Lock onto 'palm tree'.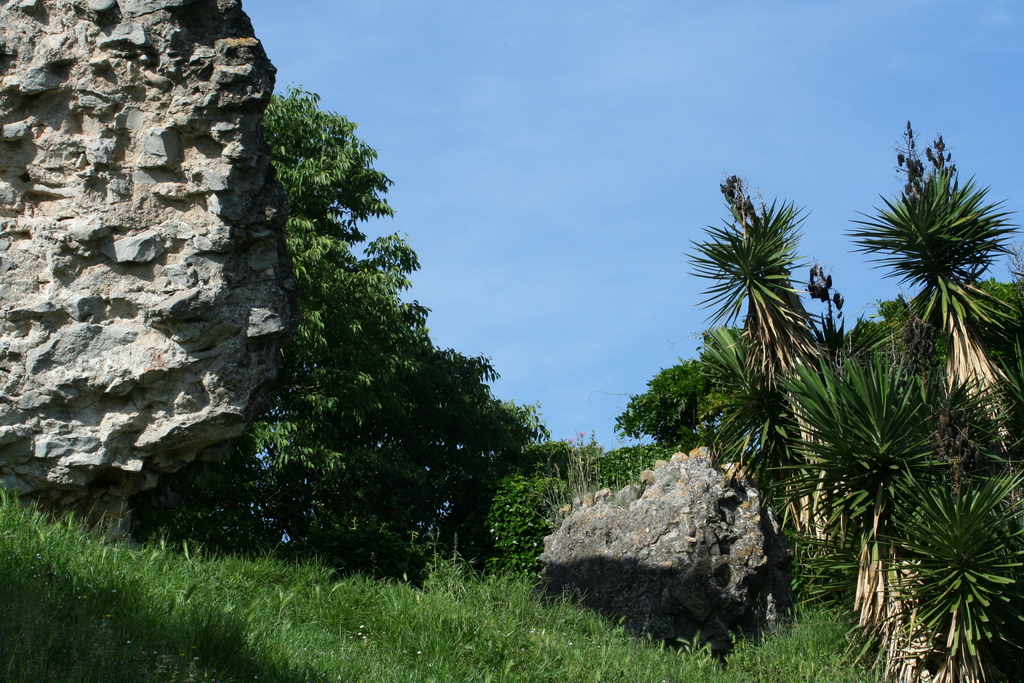
Locked: [left=769, top=351, right=1023, bottom=682].
